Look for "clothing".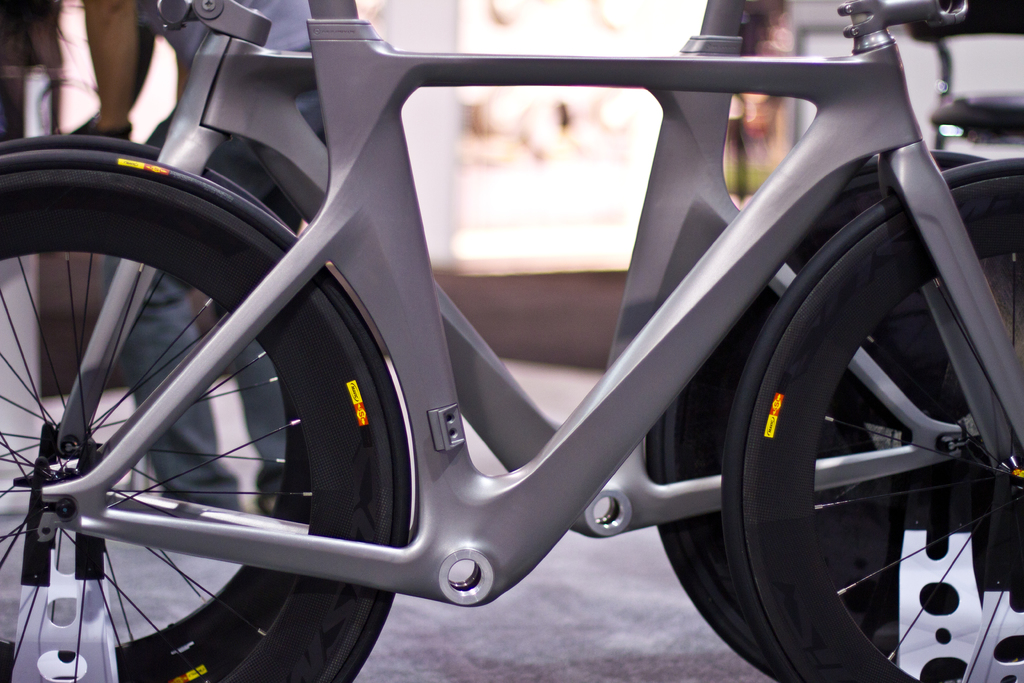
Found: (107, 0, 330, 512).
